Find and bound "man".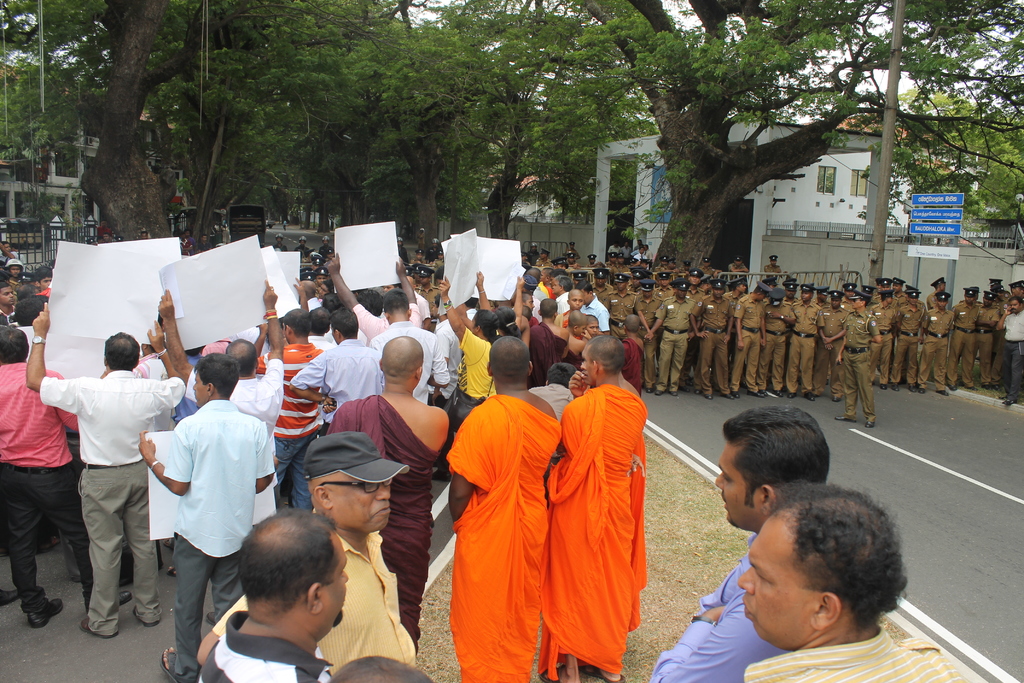
Bound: (x1=650, y1=406, x2=830, y2=682).
